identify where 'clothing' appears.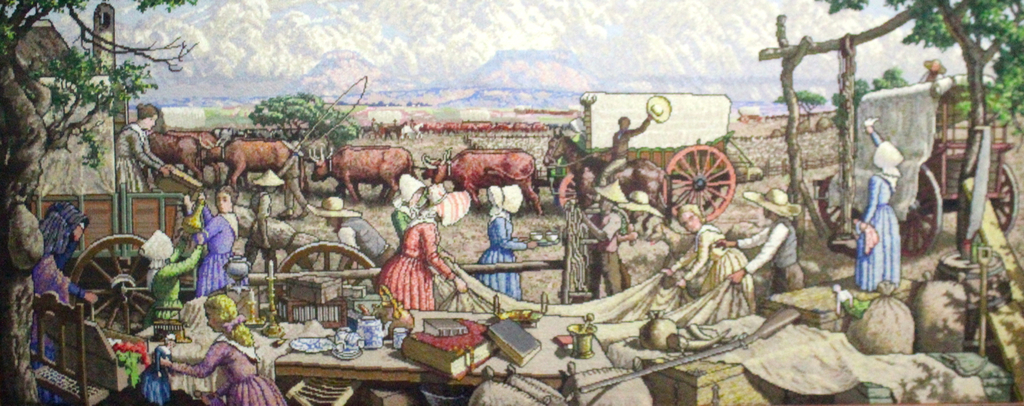
Appears at [142, 343, 173, 405].
